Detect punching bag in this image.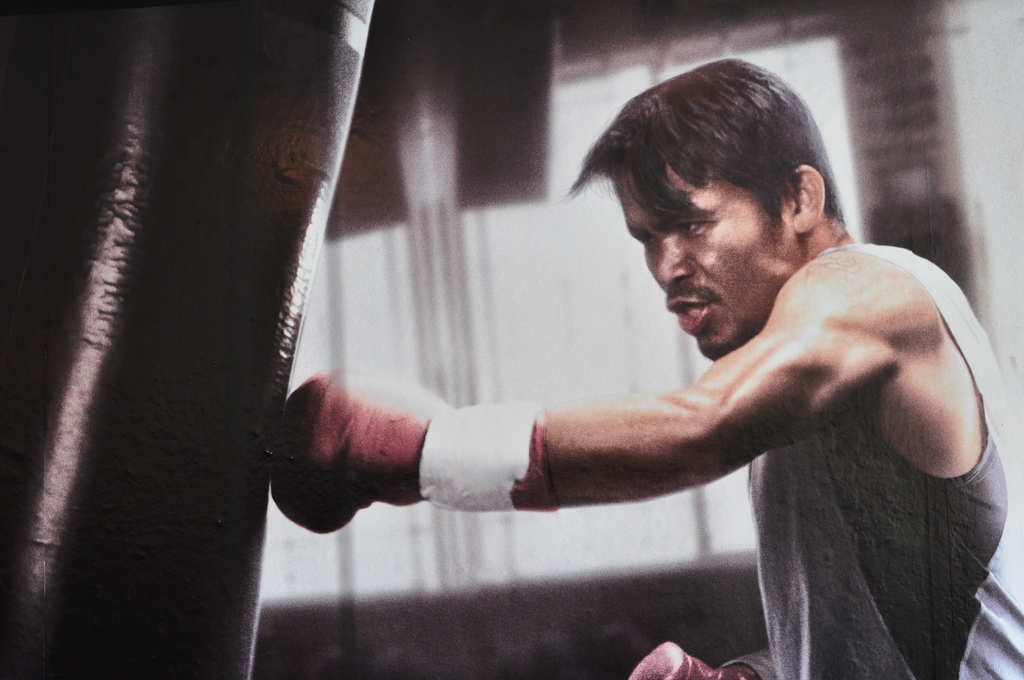
Detection: <region>0, 0, 375, 679</region>.
